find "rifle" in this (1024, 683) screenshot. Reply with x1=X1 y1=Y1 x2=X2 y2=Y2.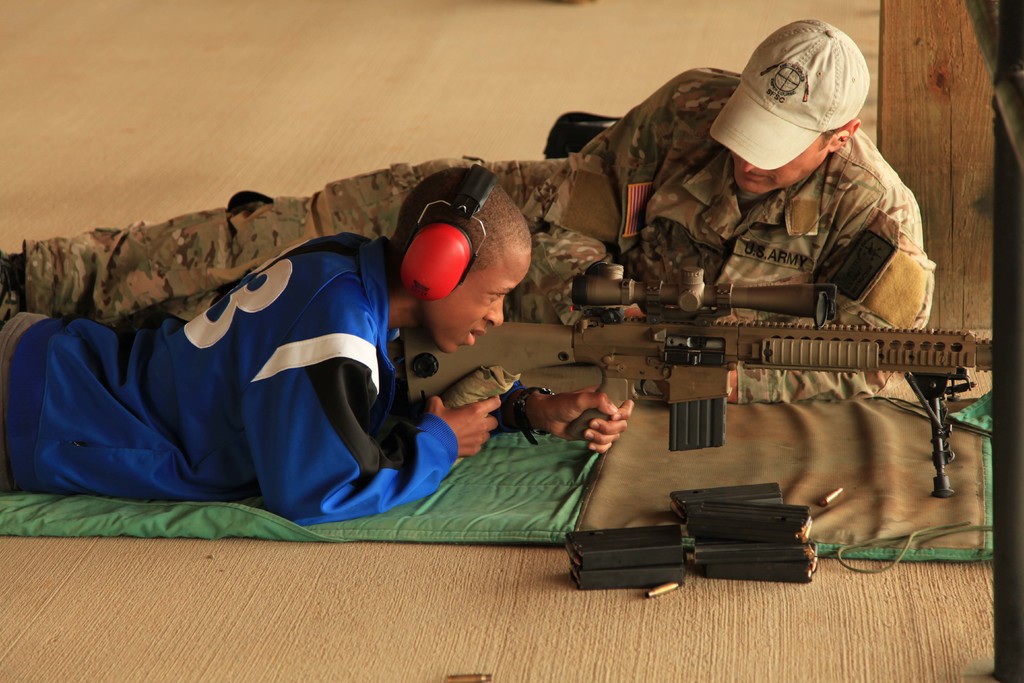
x1=390 y1=252 x2=996 y2=507.
